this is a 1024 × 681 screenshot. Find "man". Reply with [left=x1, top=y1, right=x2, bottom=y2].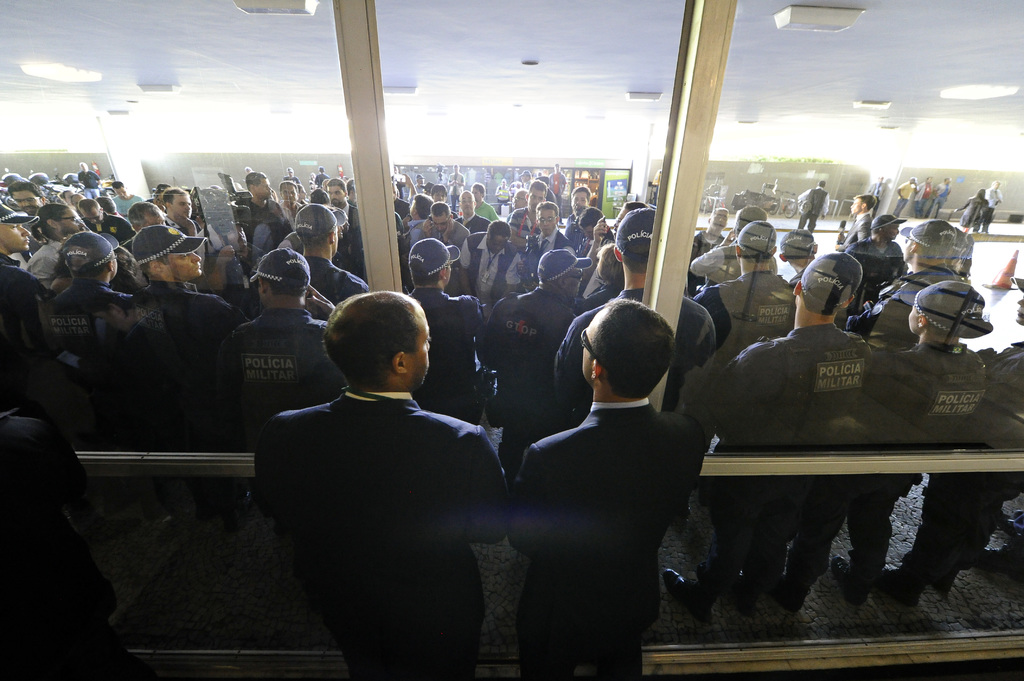
[left=867, top=174, right=887, bottom=220].
